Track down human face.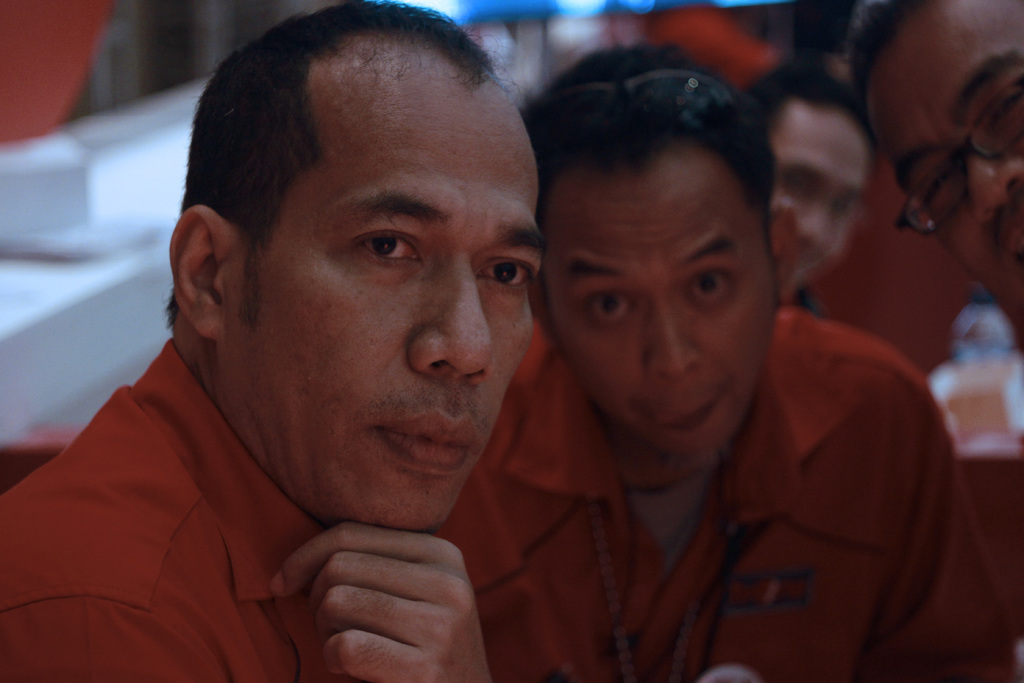
Tracked to [x1=868, y1=0, x2=1023, y2=328].
